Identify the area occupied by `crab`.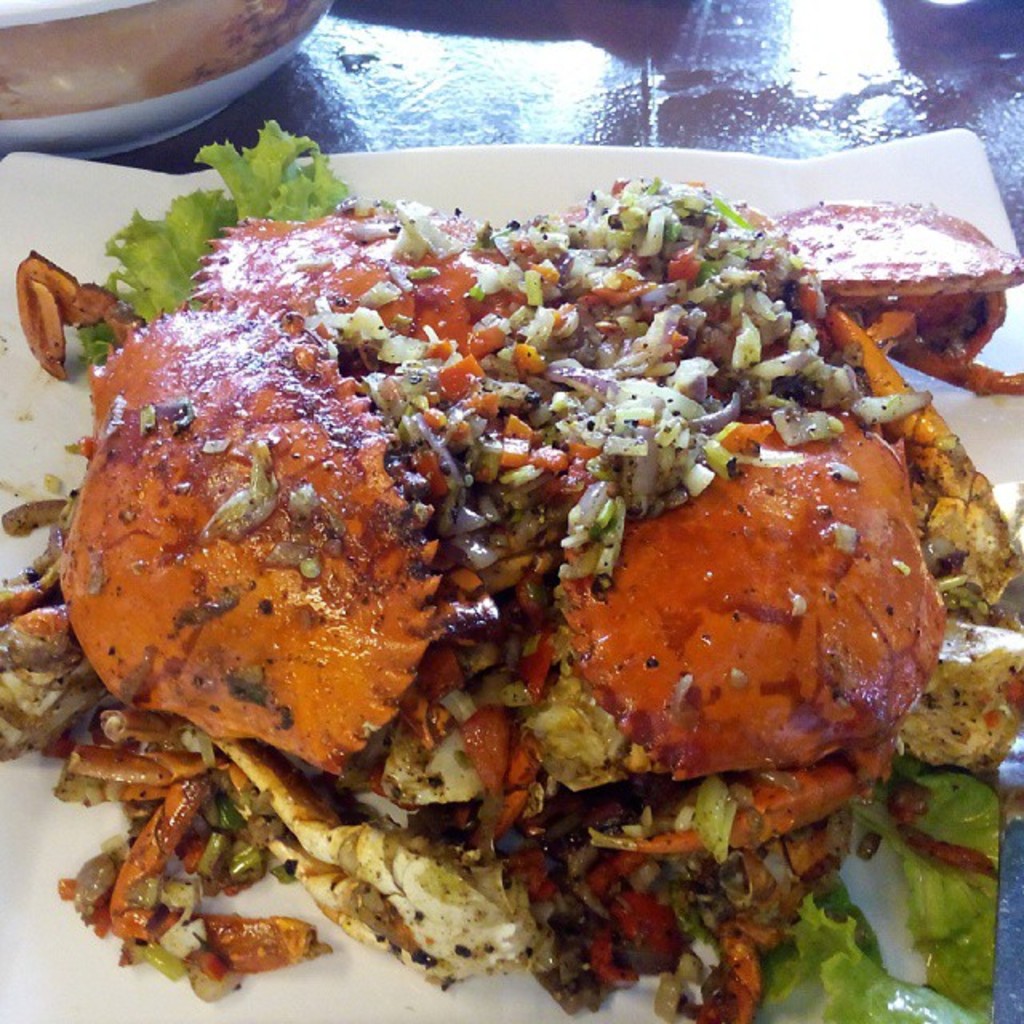
Area: [563, 410, 949, 778].
